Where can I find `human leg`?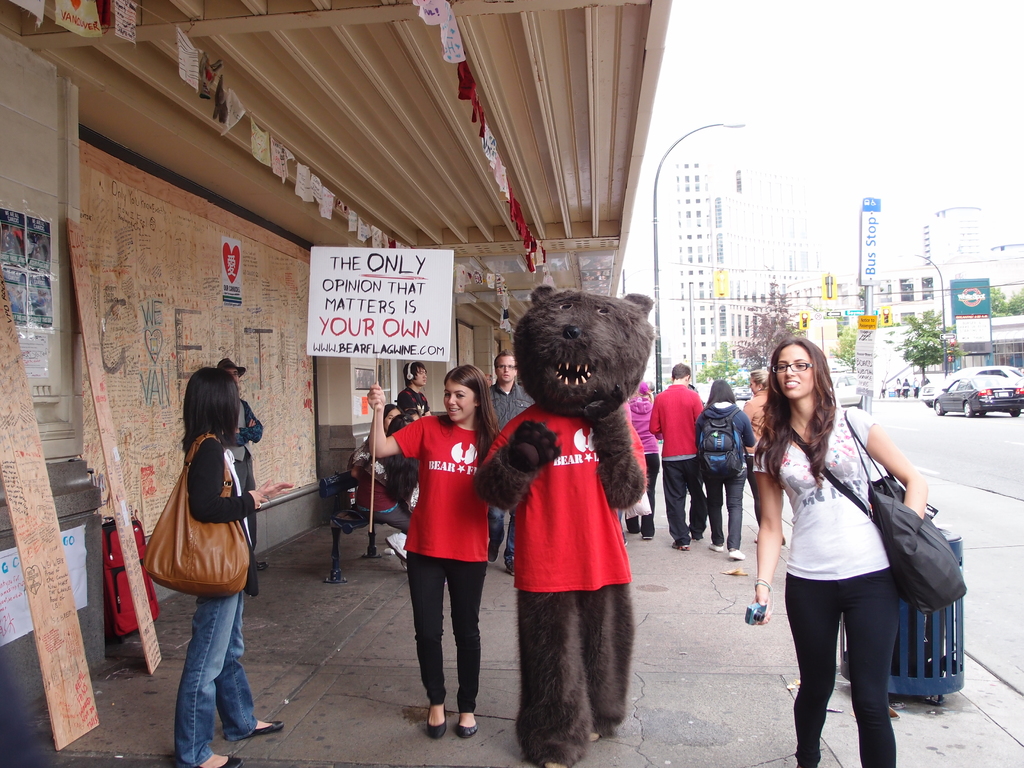
You can find it at left=701, top=468, right=723, bottom=548.
